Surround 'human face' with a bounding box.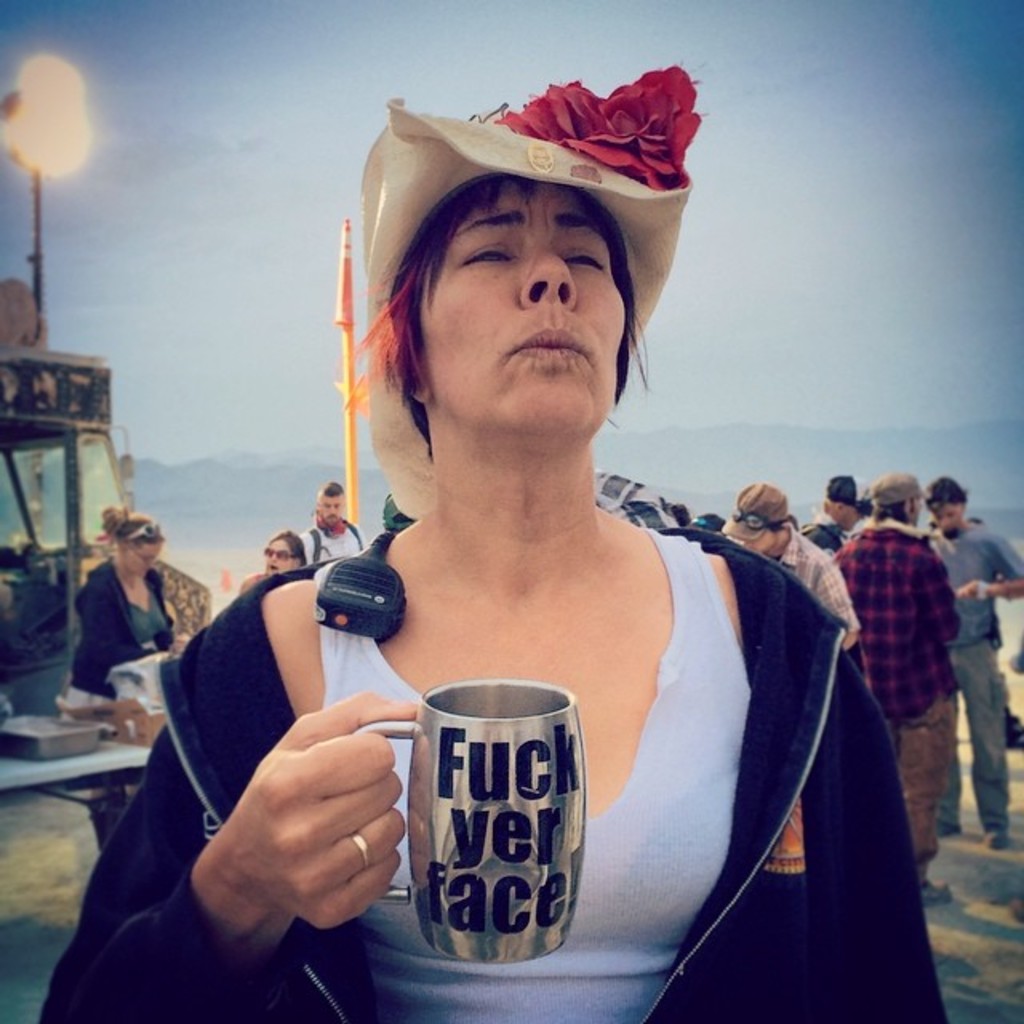
crop(256, 536, 291, 576).
